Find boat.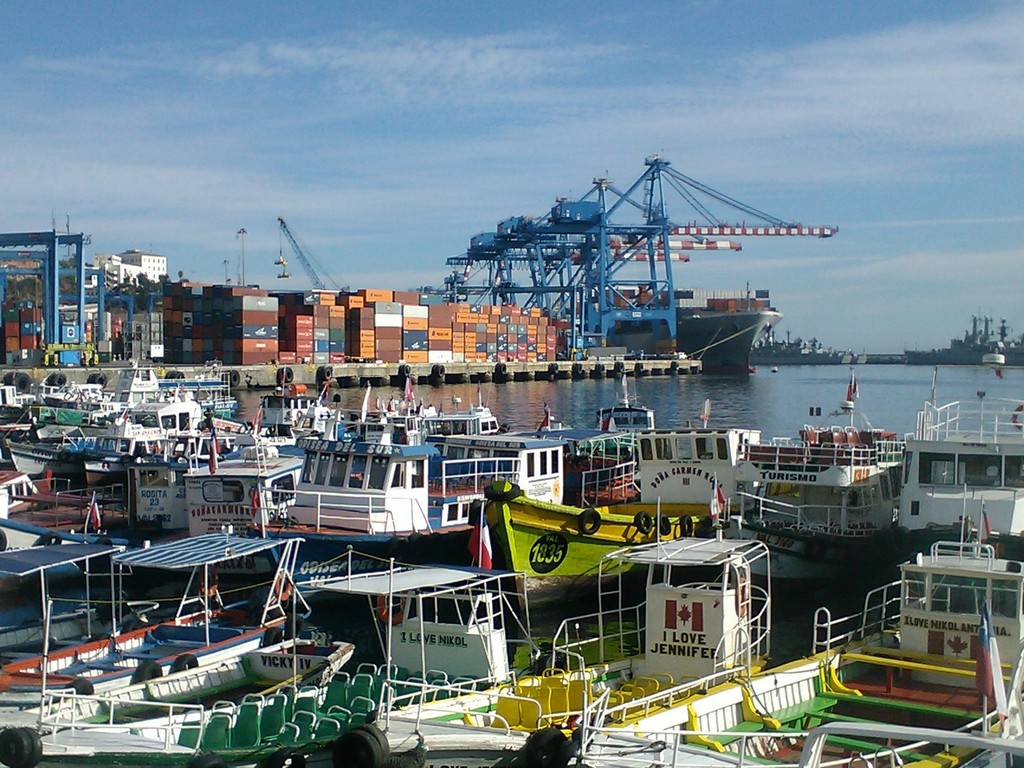
0 544 538 767.
